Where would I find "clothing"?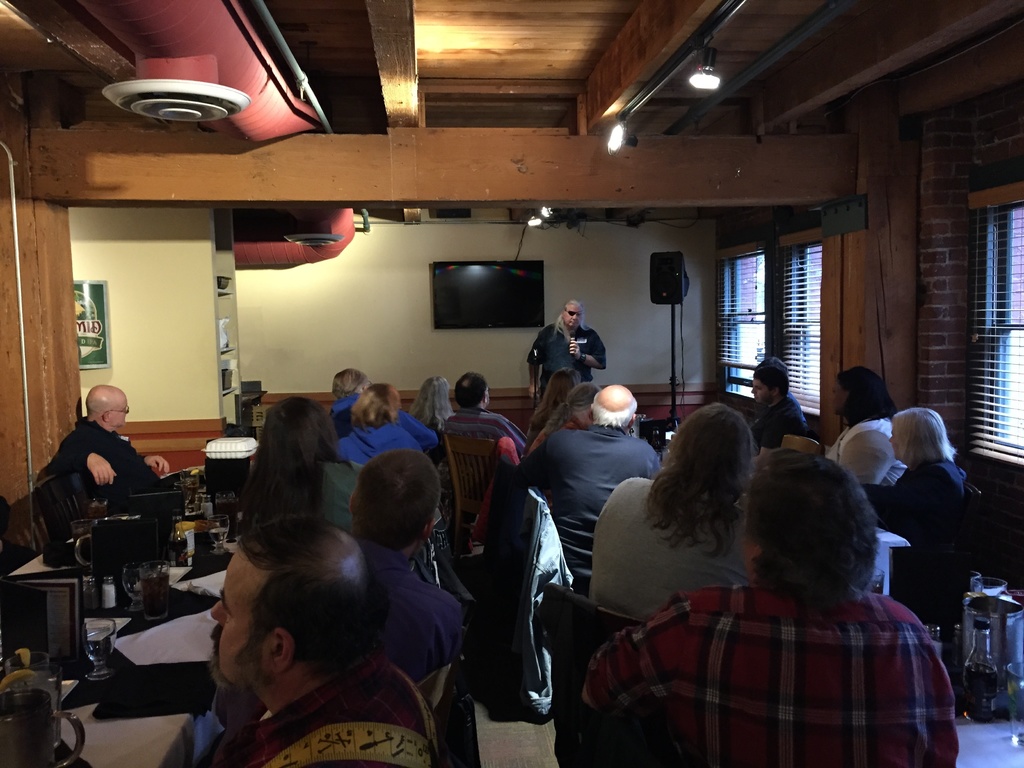
At bbox=[532, 327, 610, 400].
